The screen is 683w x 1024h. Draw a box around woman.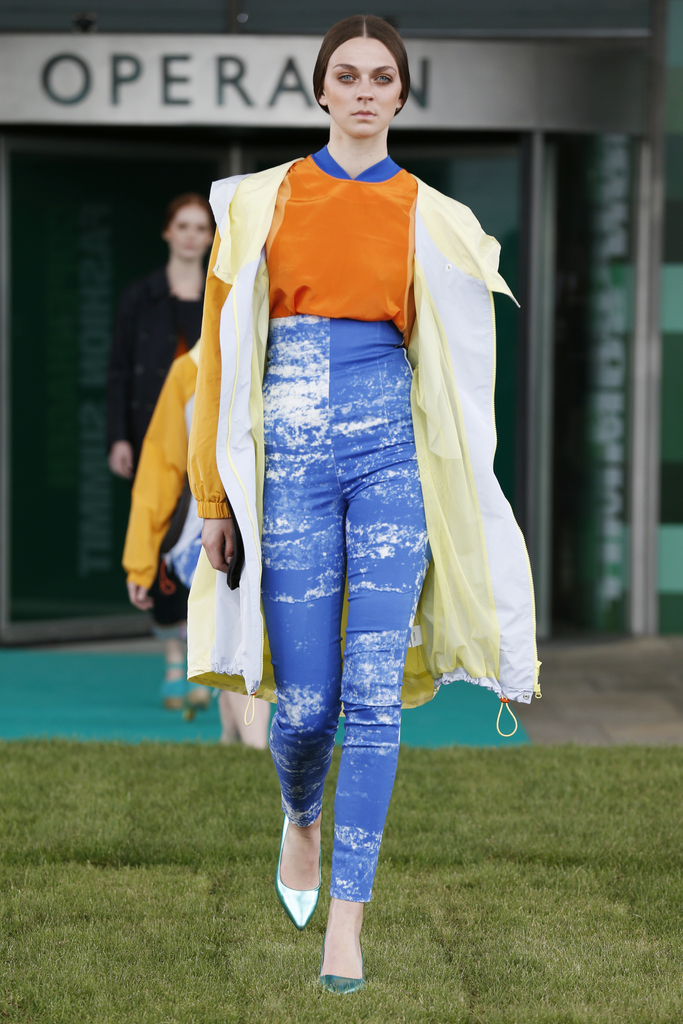
[147, 65, 533, 916].
